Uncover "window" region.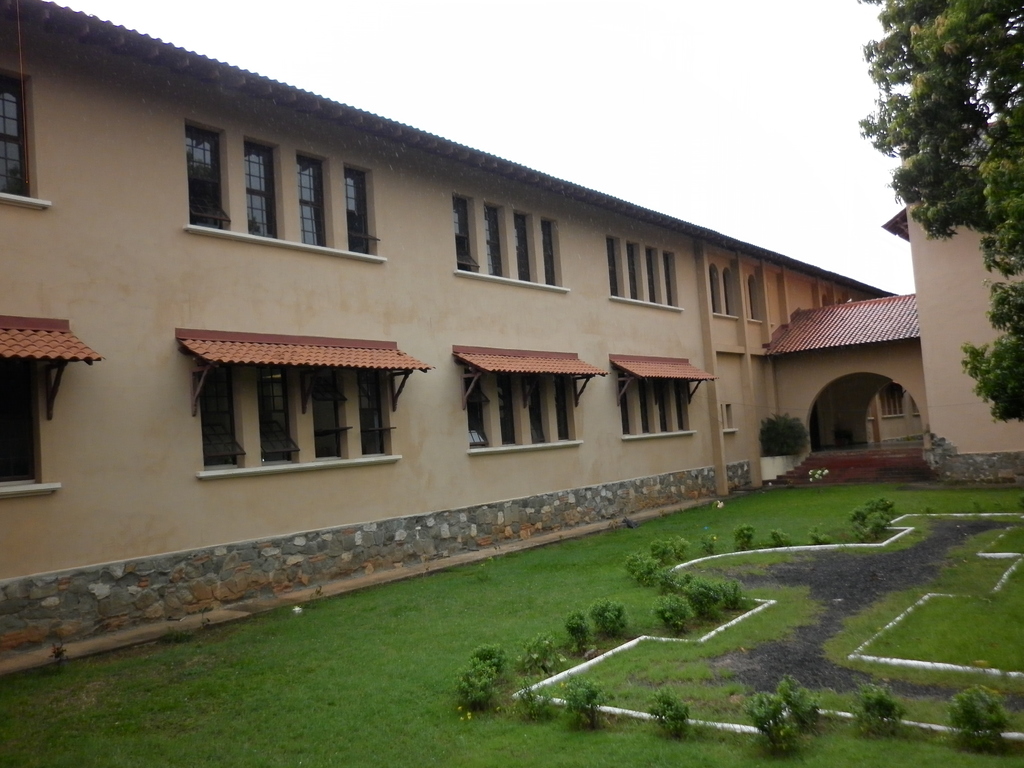
Uncovered: (x1=510, y1=207, x2=530, y2=283).
